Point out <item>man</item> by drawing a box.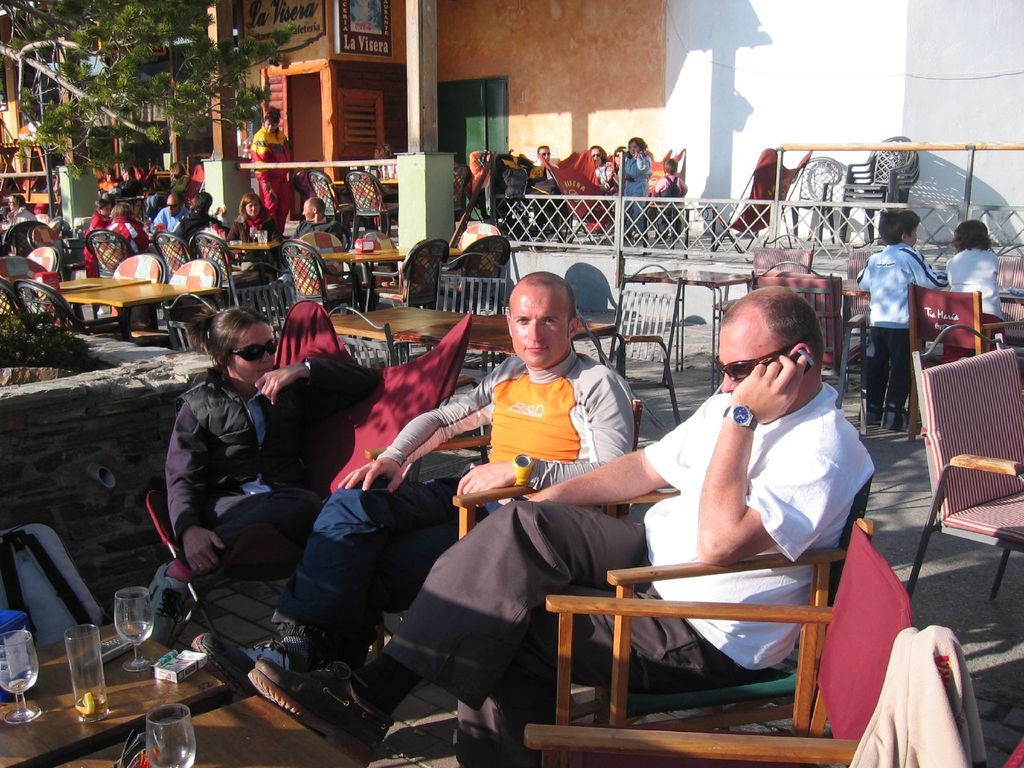
BBox(529, 144, 562, 182).
